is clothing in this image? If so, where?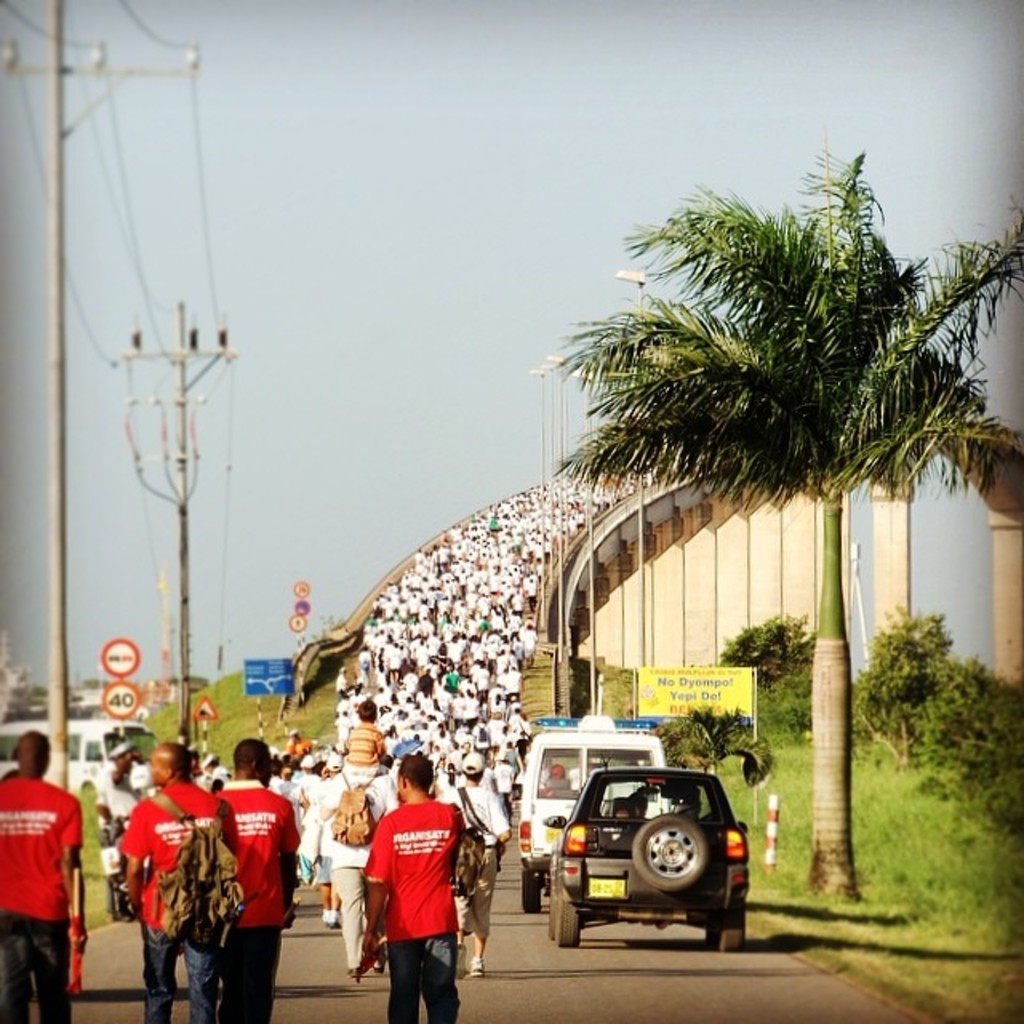
Yes, at (88,779,227,1022).
